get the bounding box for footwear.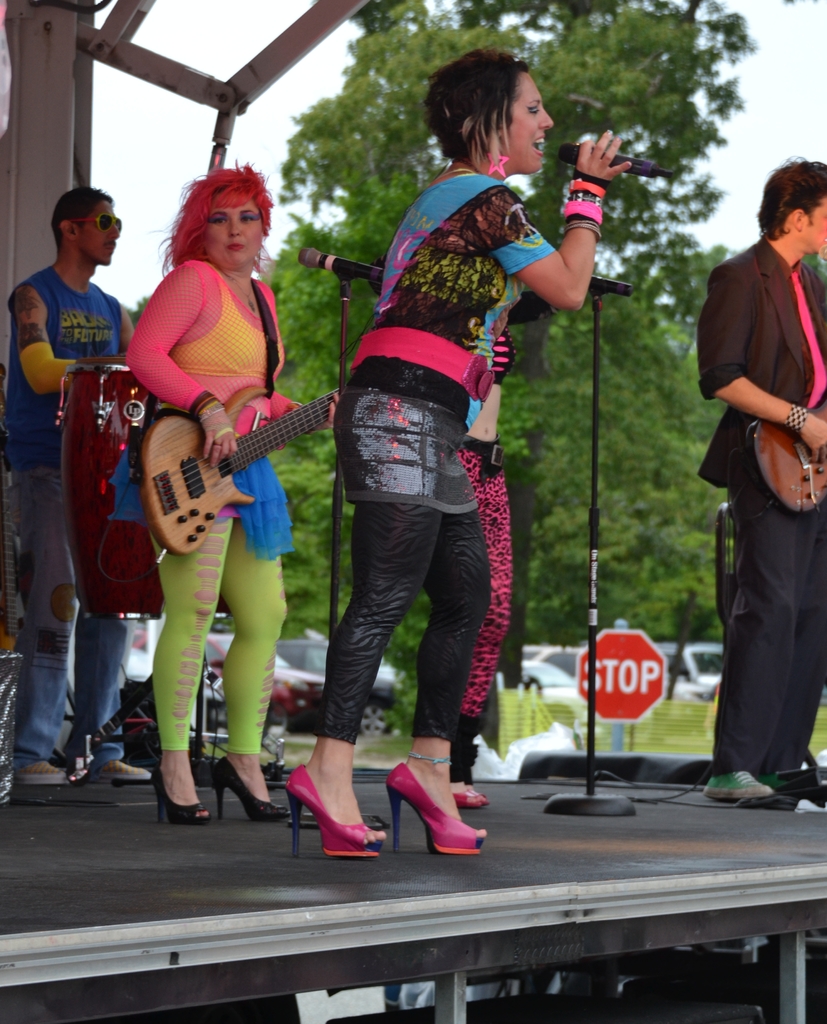
<bbox>287, 753, 381, 860</bbox>.
